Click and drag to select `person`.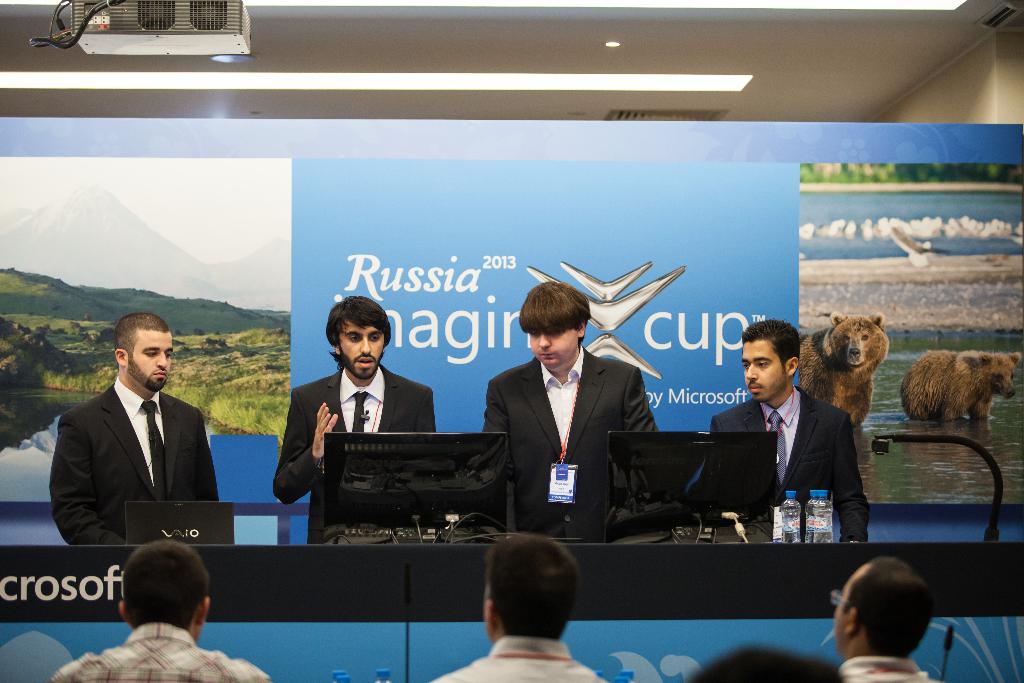
Selection: 50:315:227:551.
